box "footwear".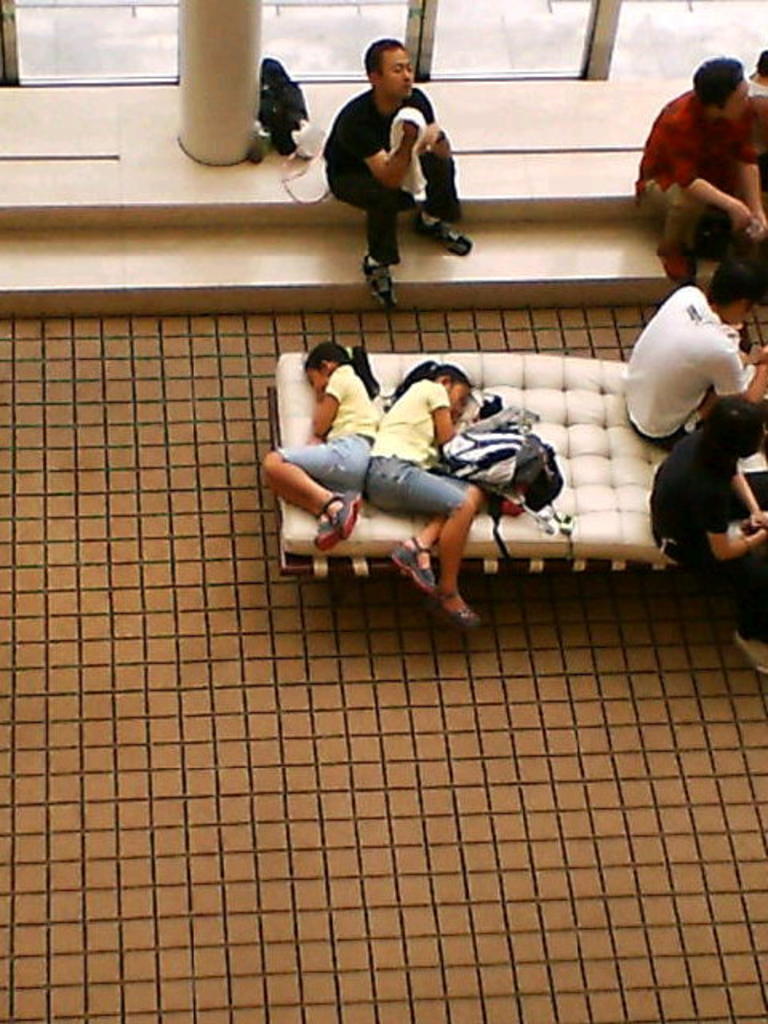
(x1=658, y1=238, x2=698, y2=283).
